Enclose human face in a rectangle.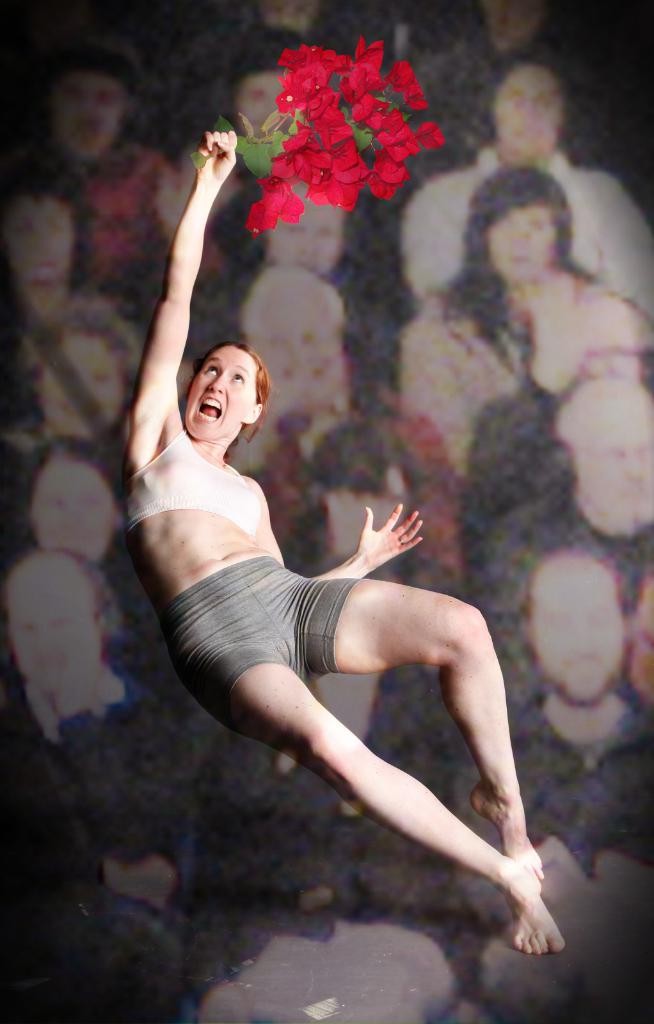
255, 307, 343, 406.
